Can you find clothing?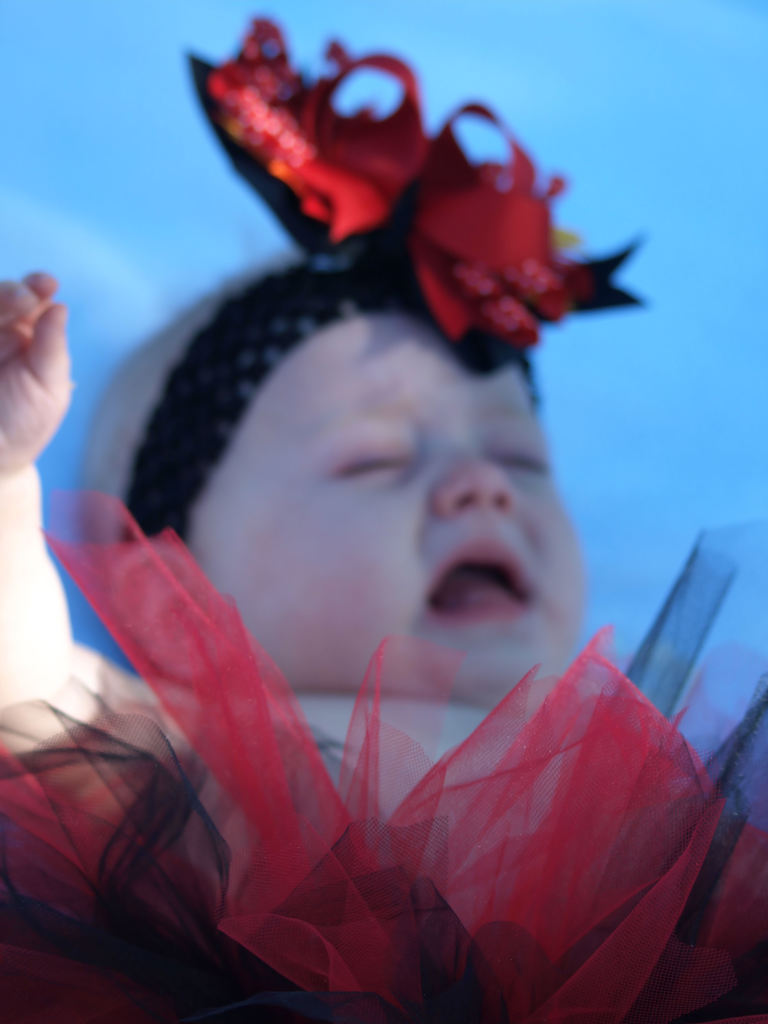
Yes, bounding box: 0:491:767:1023.
